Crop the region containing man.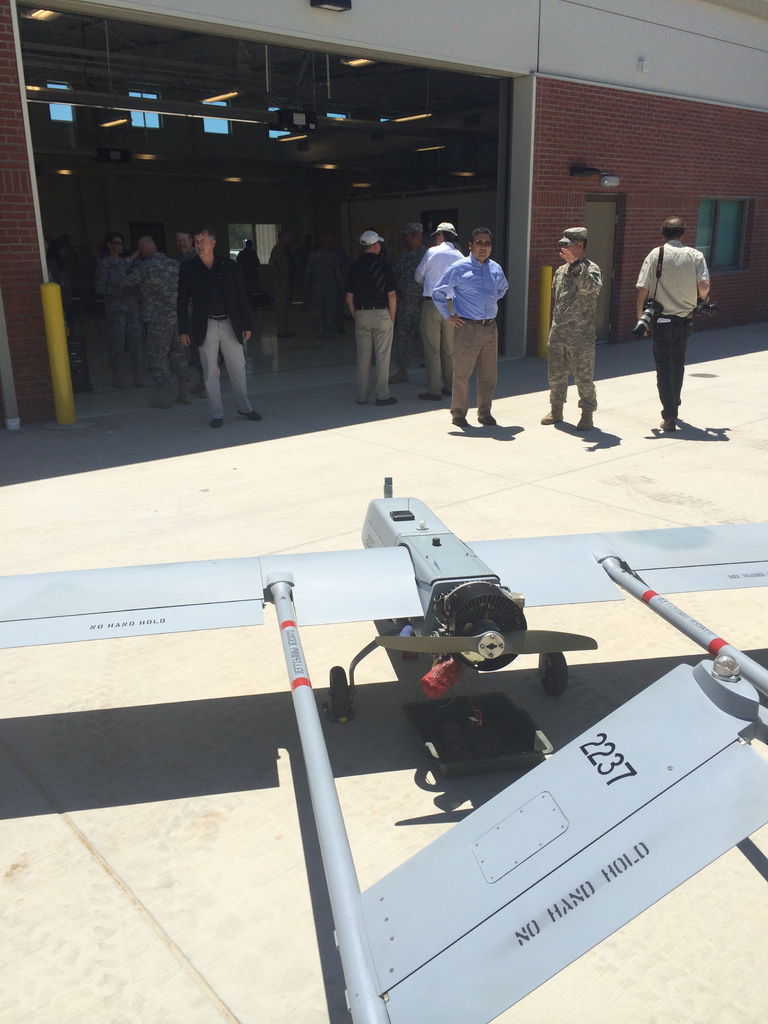
Crop region: BBox(342, 230, 400, 408).
